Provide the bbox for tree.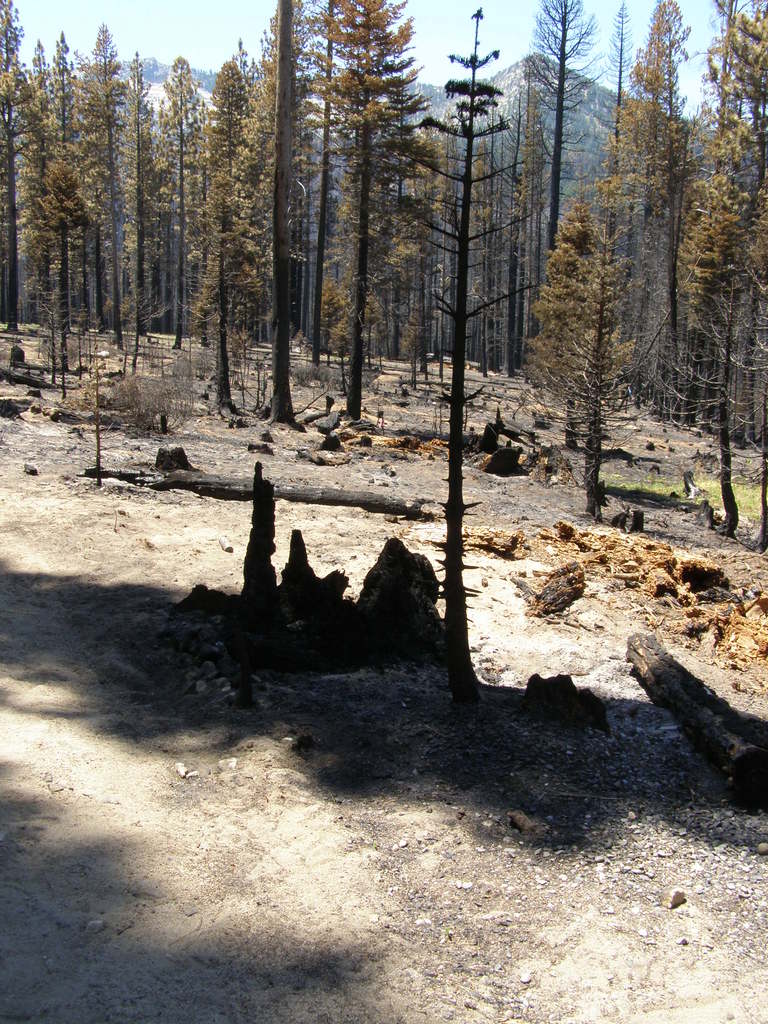
[x1=394, y1=13, x2=540, y2=710].
